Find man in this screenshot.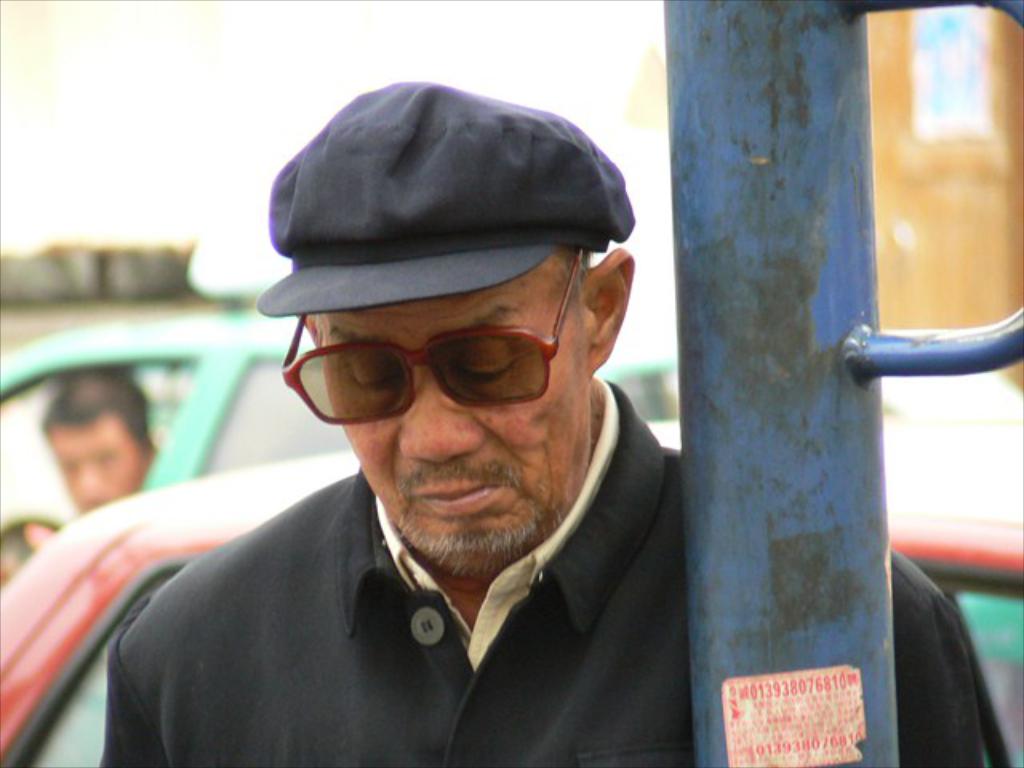
The bounding box for man is (69, 102, 763, 767).
